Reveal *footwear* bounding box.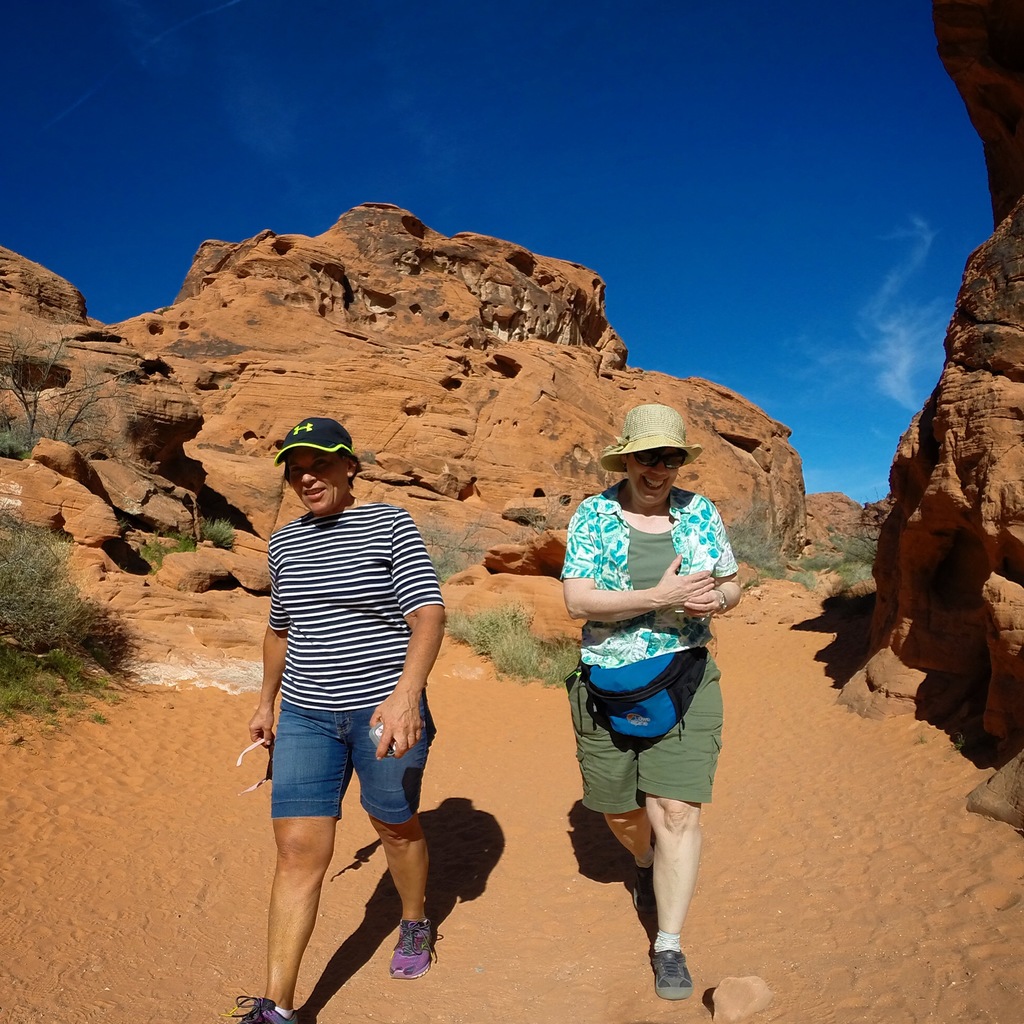
Revealed: (369, 873, 451, 994).
